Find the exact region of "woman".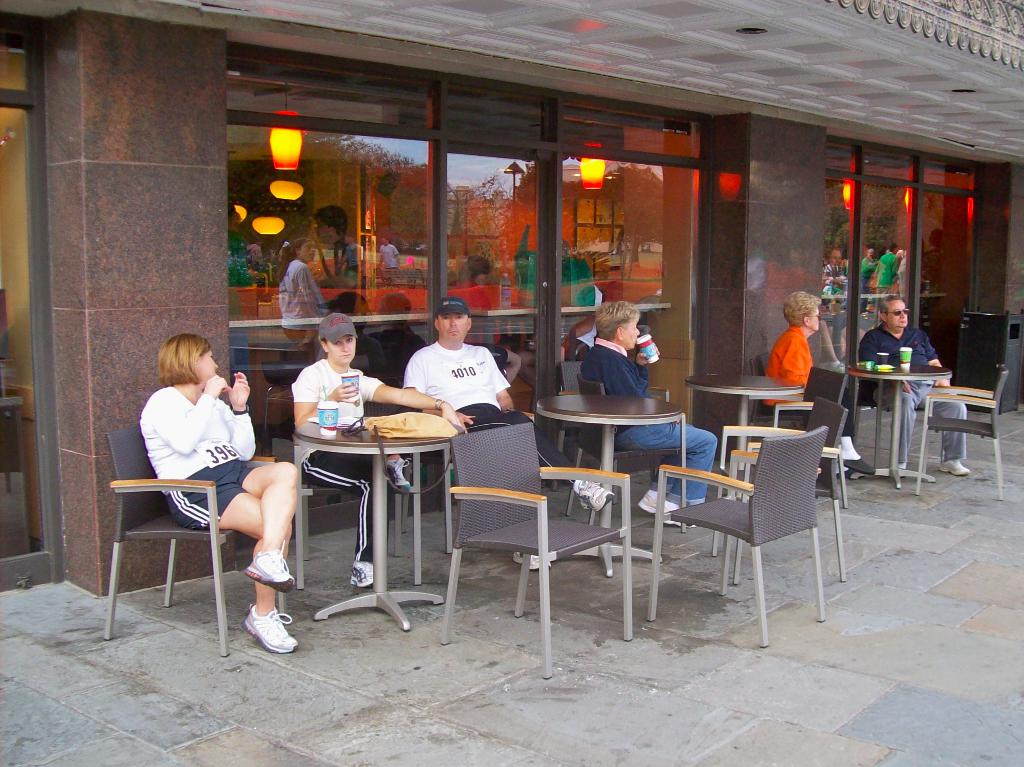
Exact region: <bbox>285, 309, 465, 593</bbox>.
